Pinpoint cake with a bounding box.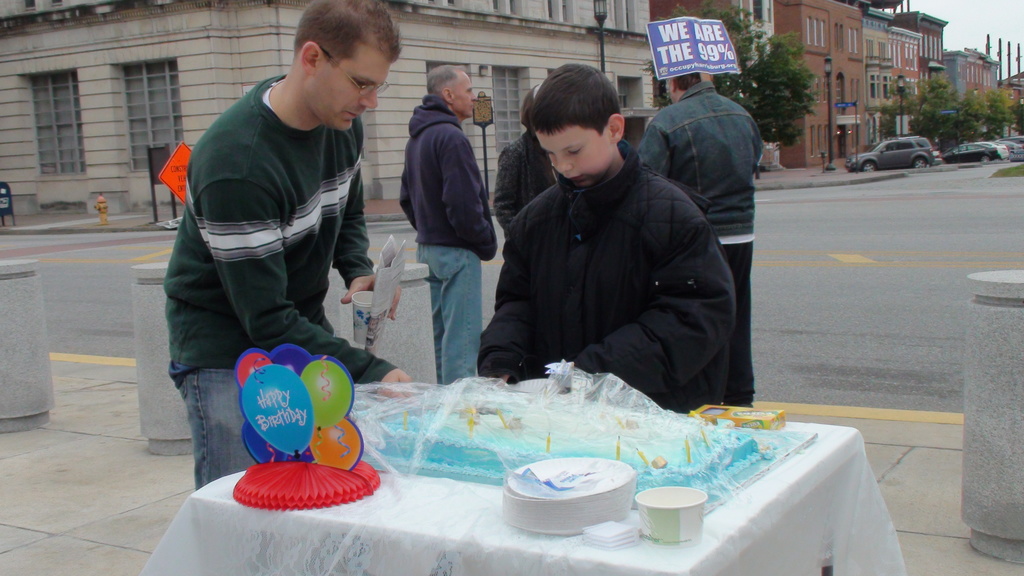
<box>355,396,764,502</box>.
